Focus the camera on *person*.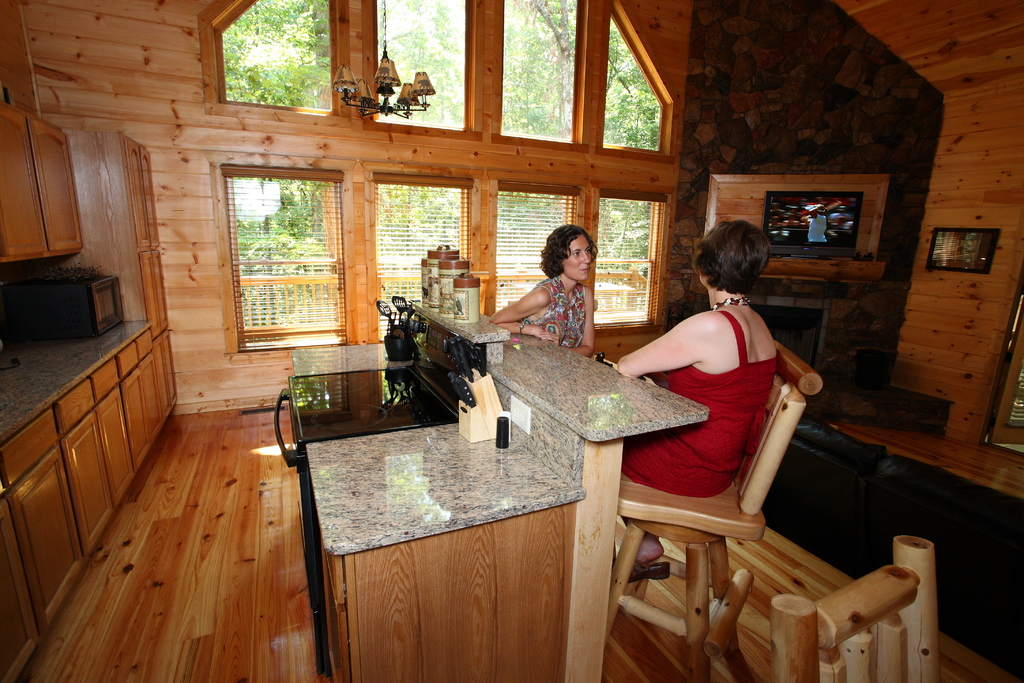
Focus region: select_region(612, 219, 779, 582).
